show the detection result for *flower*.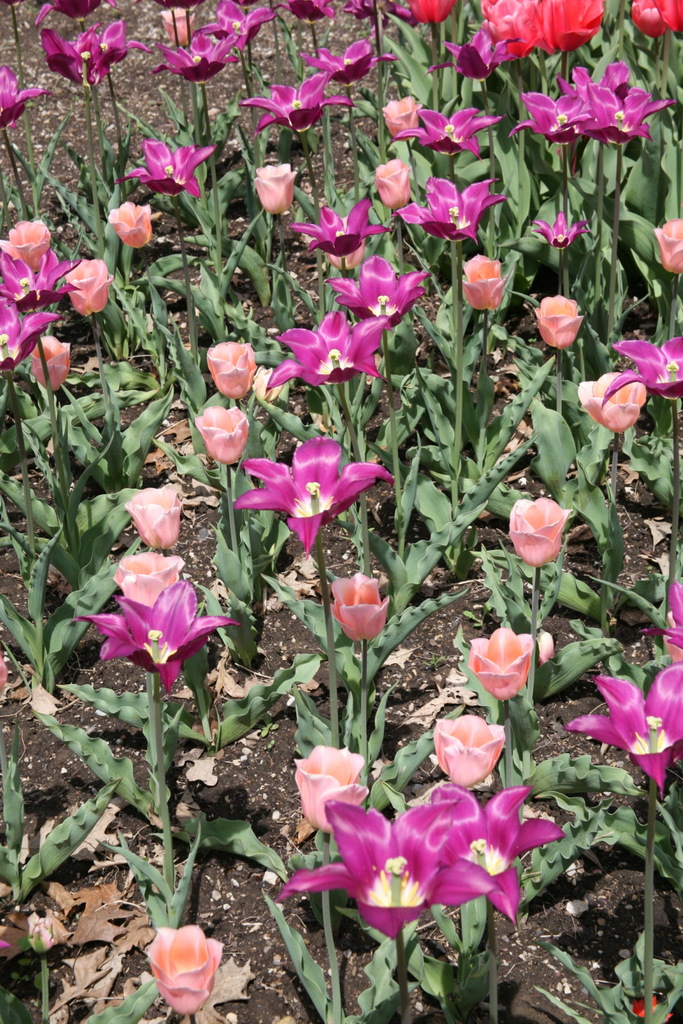
detection(343, 0, 394, 20).
